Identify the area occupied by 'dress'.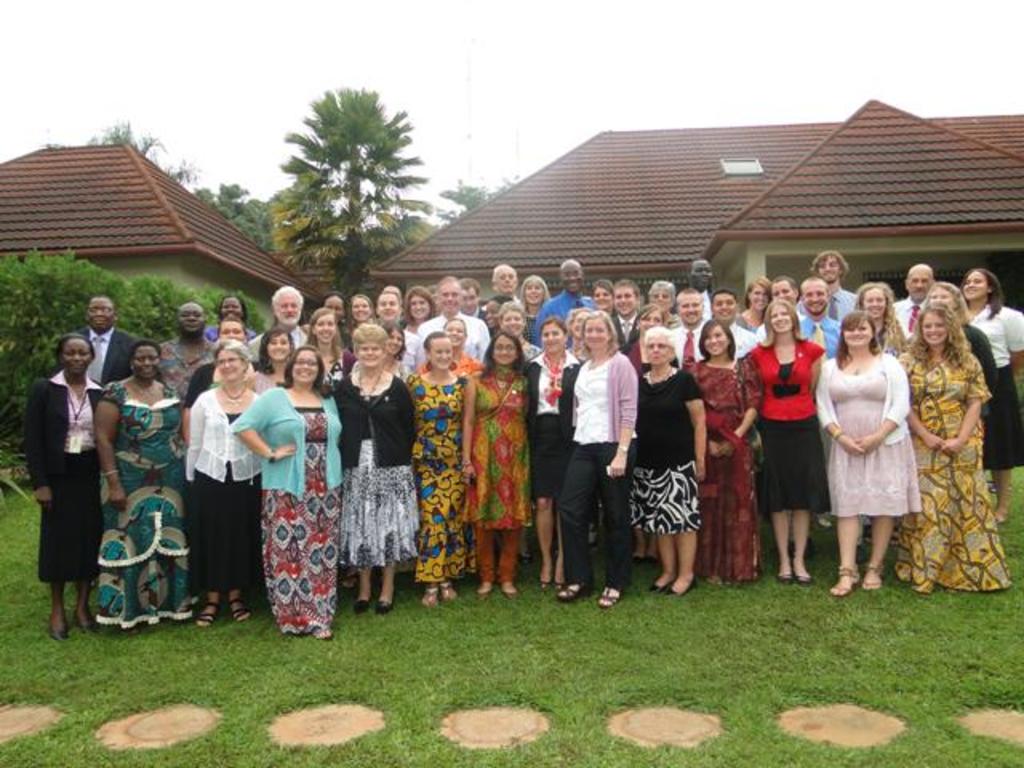
Area: left=894, top=347, right=1013, bottom=594.
